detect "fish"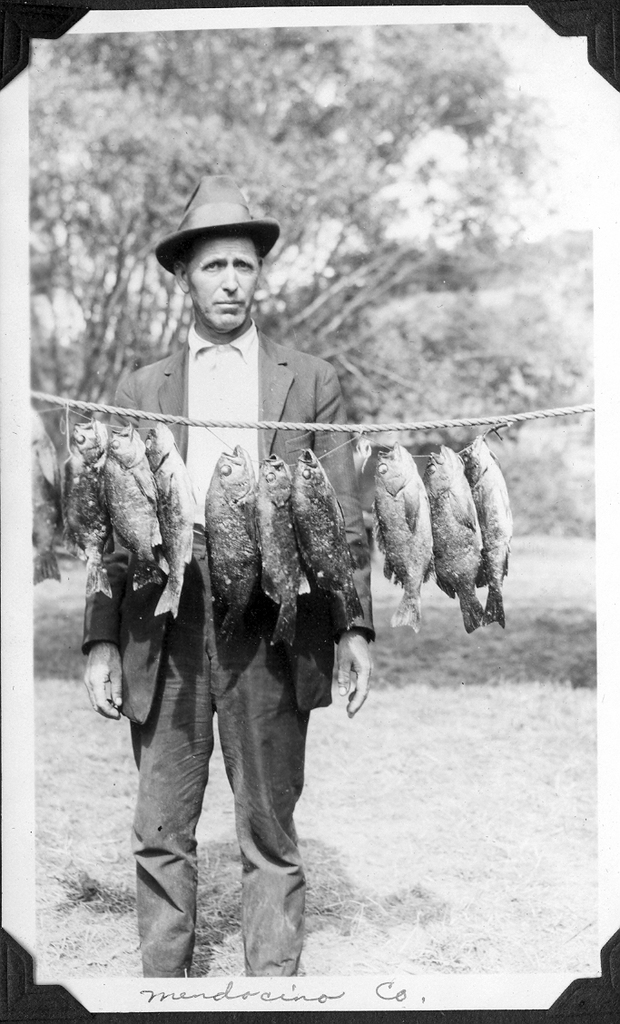
box=[104, 419, 164, 589]
